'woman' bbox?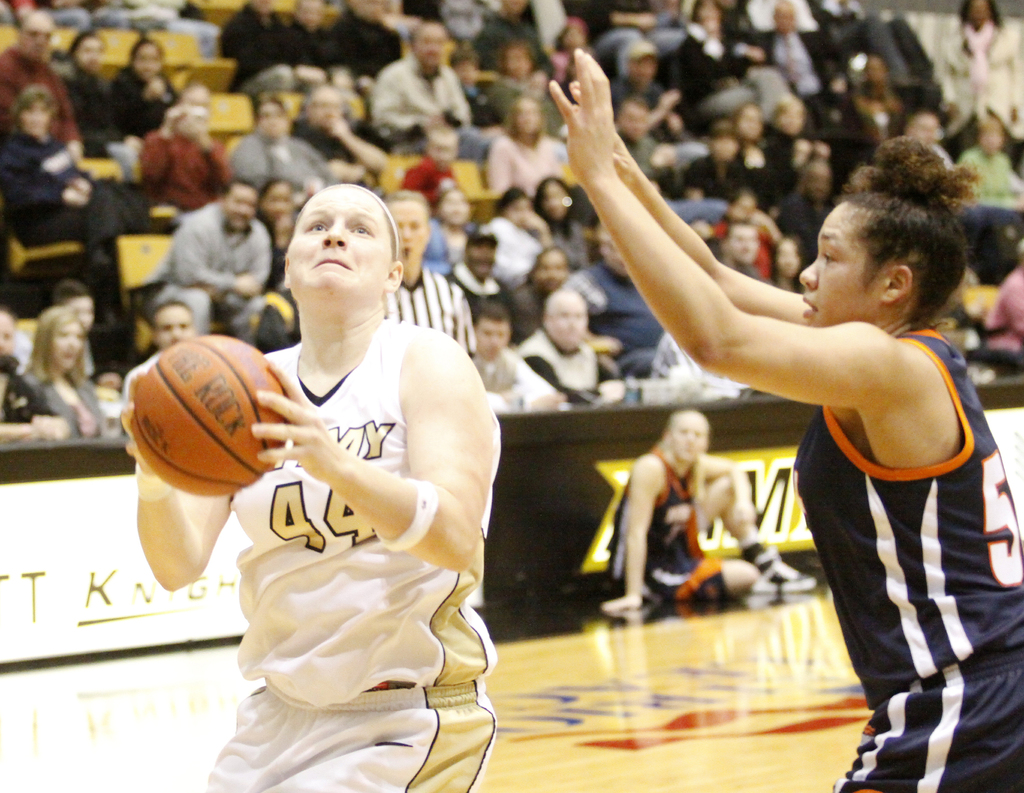
(left=257, top=174, right=302, bottom=290)
